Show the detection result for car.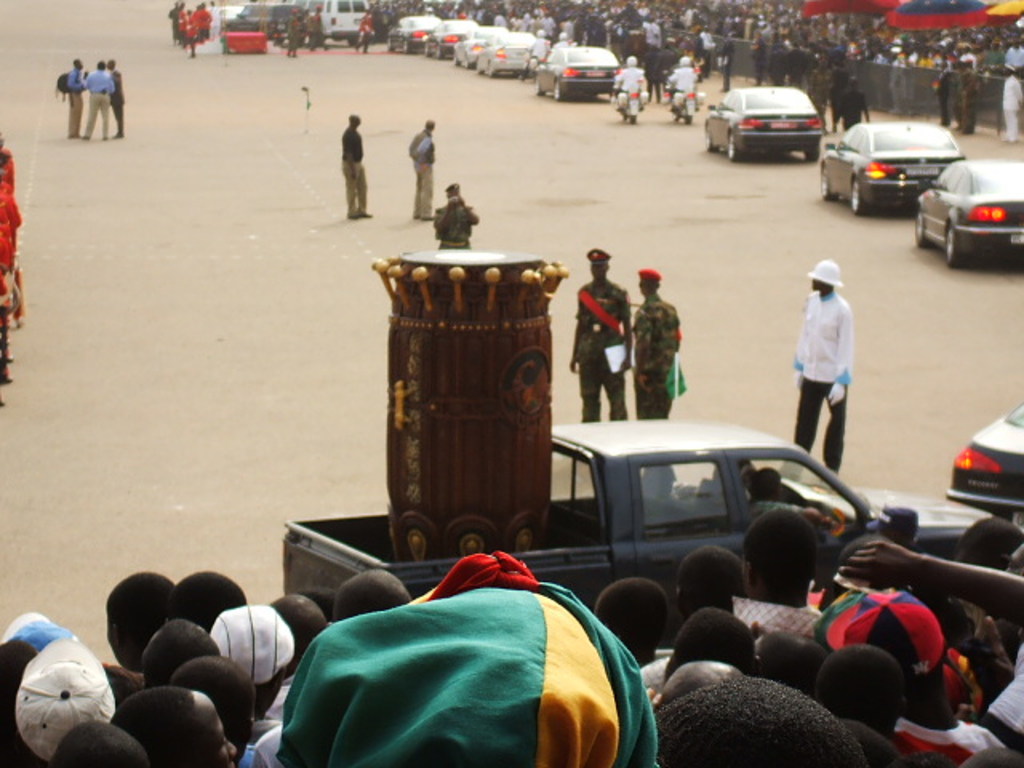
BBox(915, 160, 1022, 270).
